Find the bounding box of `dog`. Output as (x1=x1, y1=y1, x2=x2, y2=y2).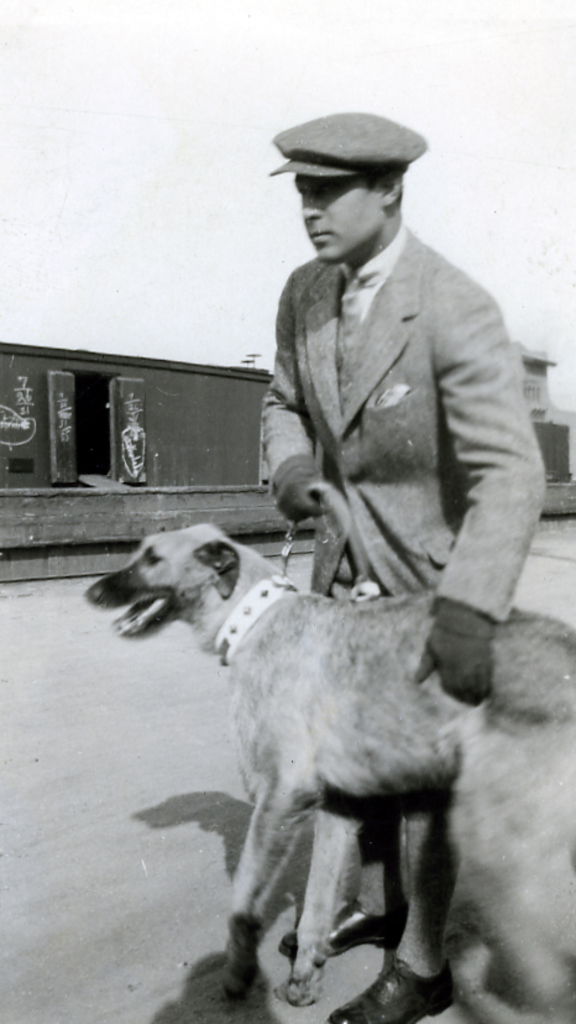
(x1=80, y1=522, x2=575, y2=1023).
